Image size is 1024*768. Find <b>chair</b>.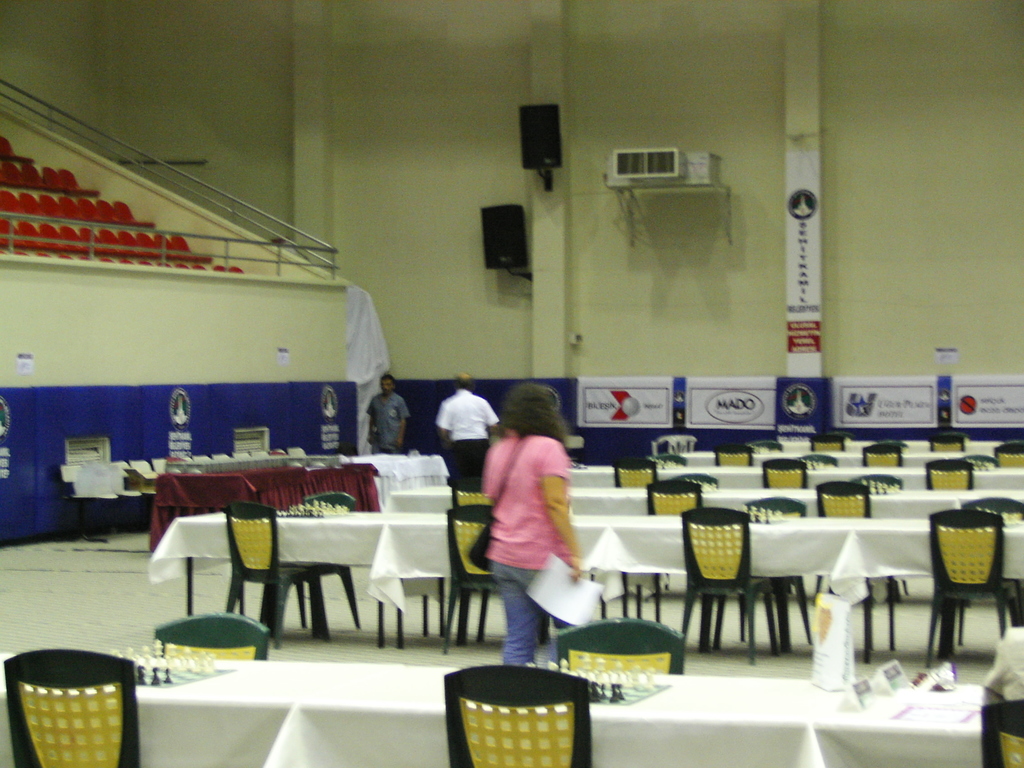
(957, 493, 1023, 648).
